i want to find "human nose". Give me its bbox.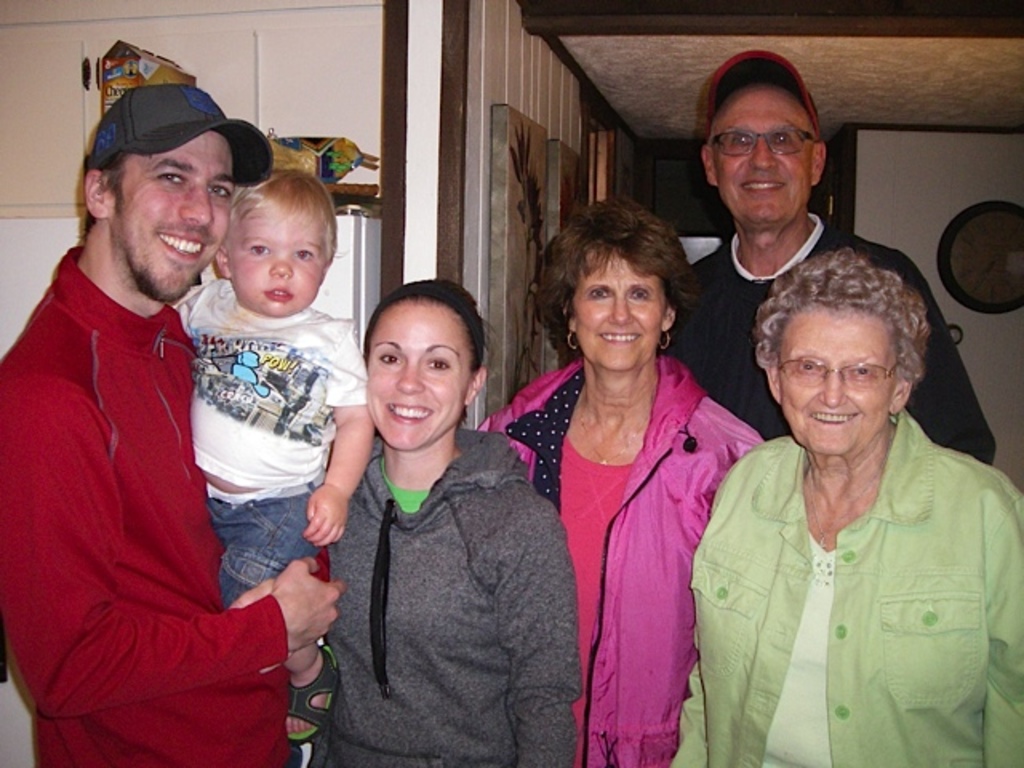
locate(819, 365, 848, 406).
